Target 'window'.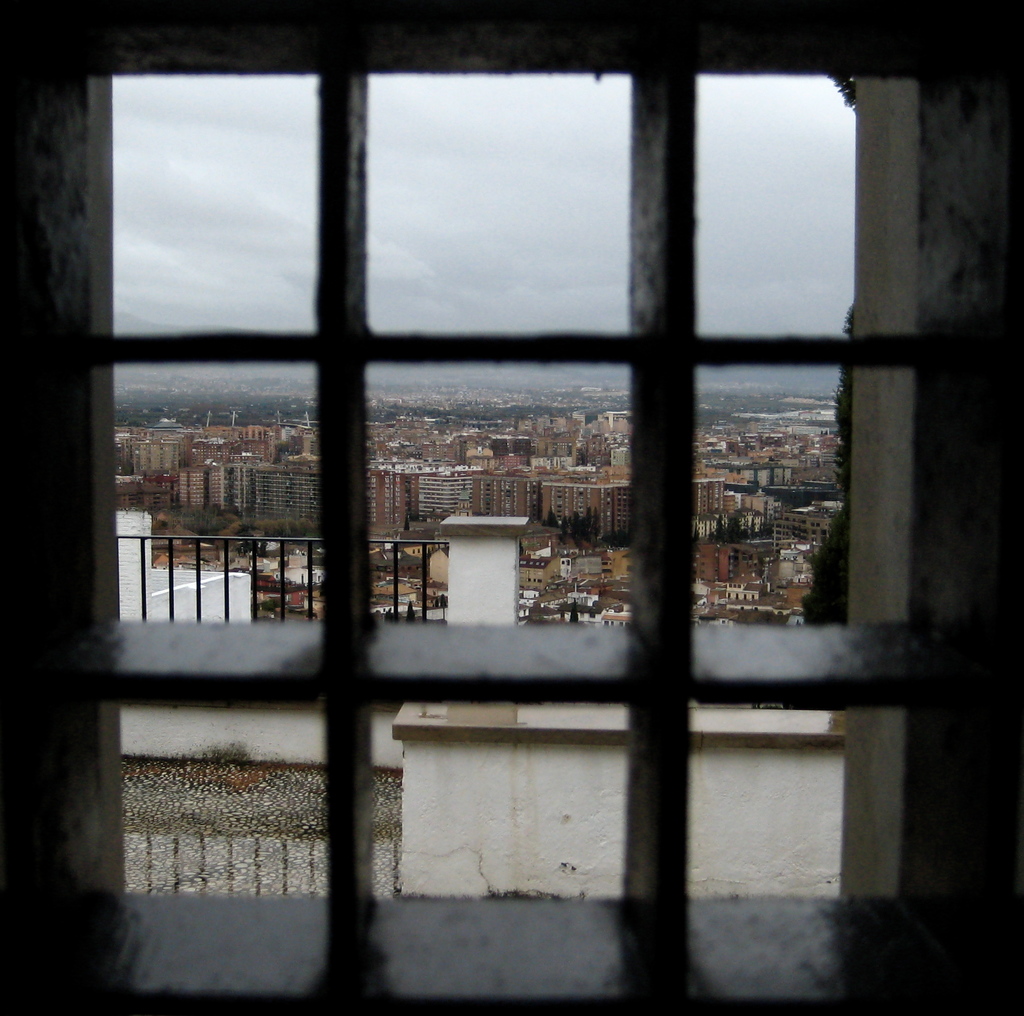
Target region: bbox=[0, 0, 1023, 1015].
